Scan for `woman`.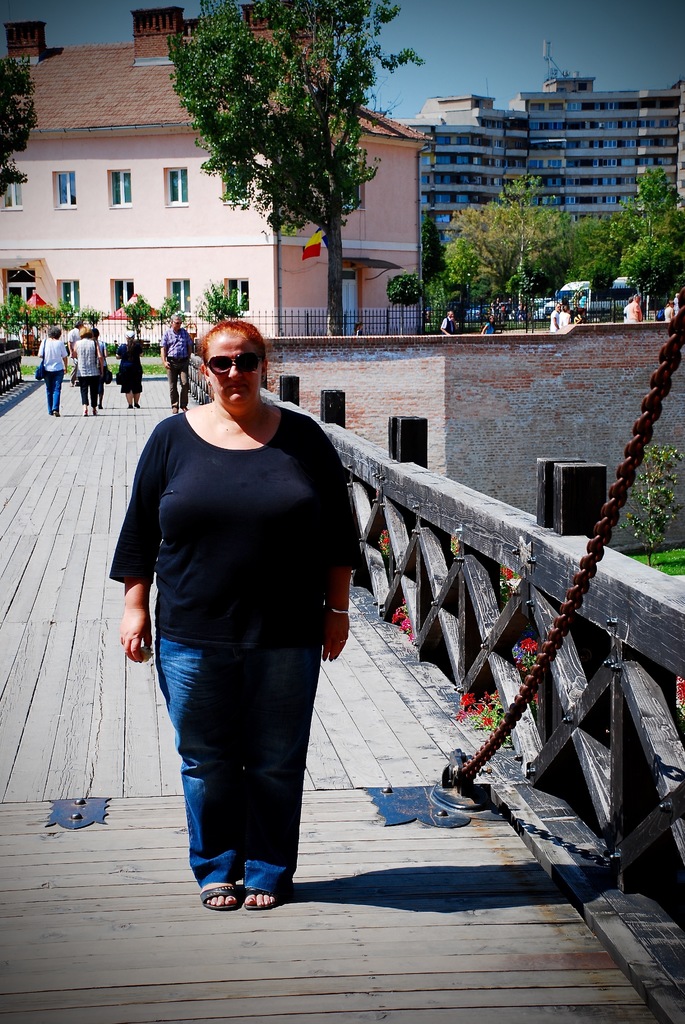
Scan result: bbox=(31, 328, 61, 420).
